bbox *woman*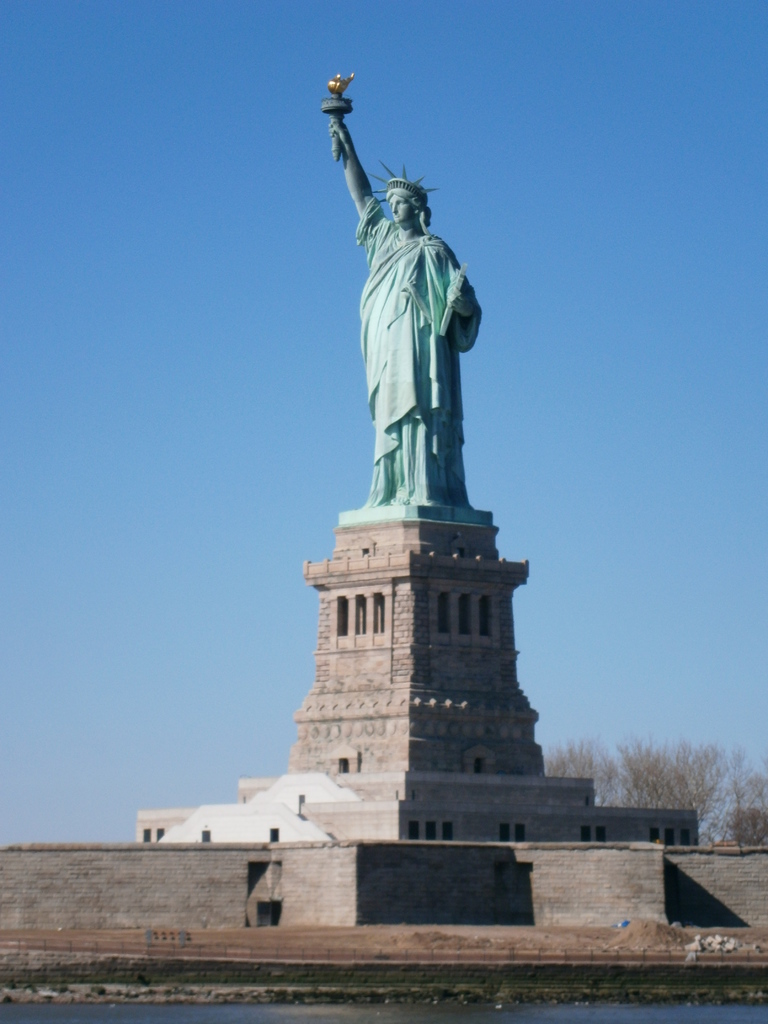
[left=324, top=114, right=483, bottom=504]
